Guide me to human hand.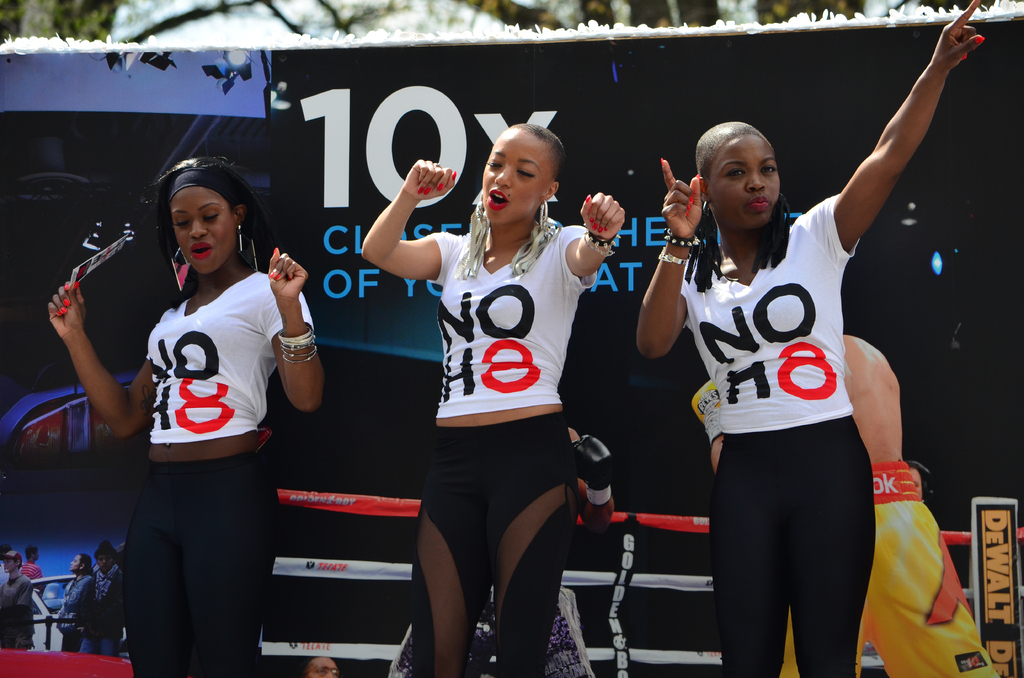
Guidance: bbox=(403, 157, 458, 200).
